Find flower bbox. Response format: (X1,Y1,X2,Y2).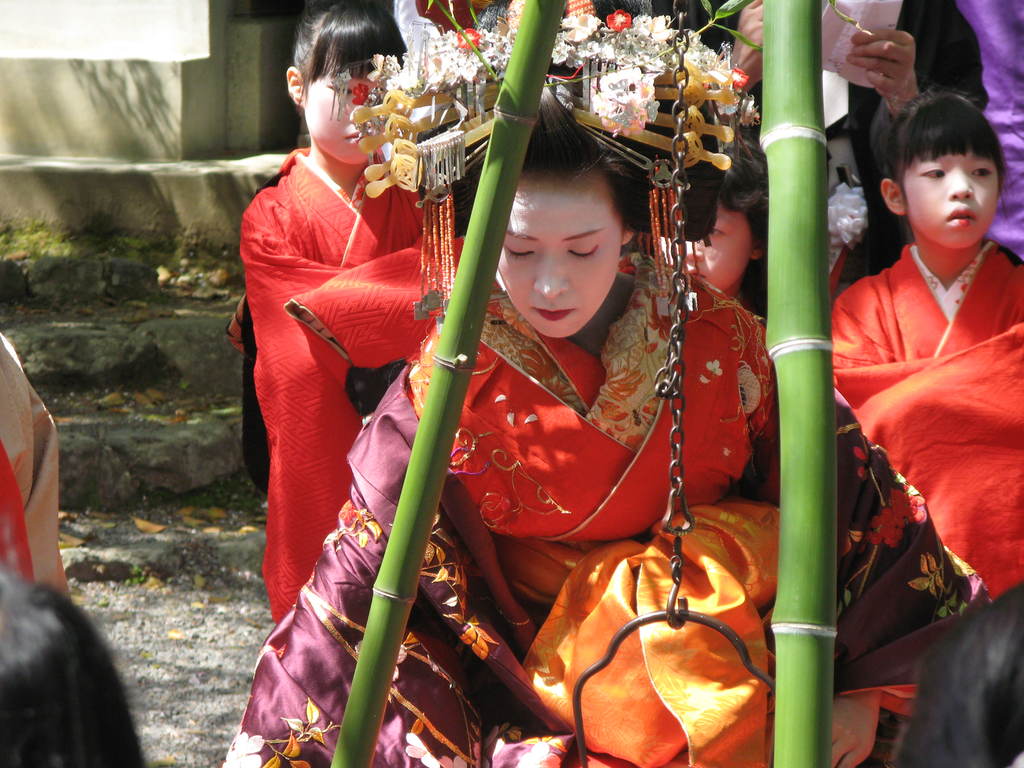
(468,487,521,531).
